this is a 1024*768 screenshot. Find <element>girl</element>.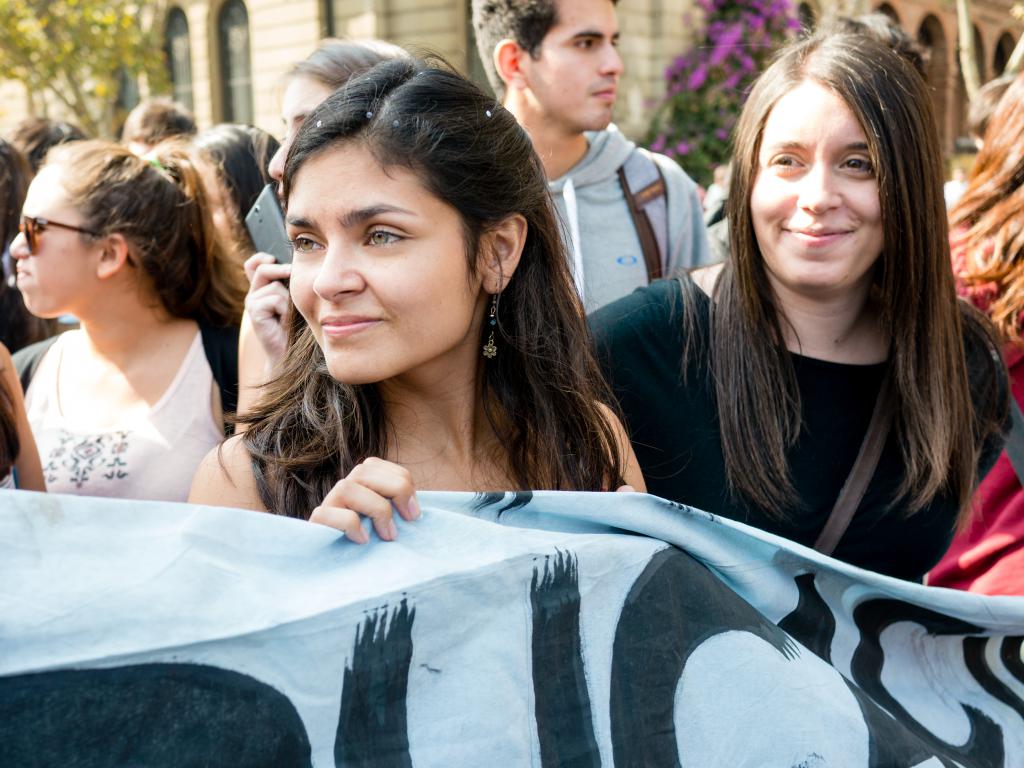
Bounding box: (left=9, top=129, right=253, bottom=504).
